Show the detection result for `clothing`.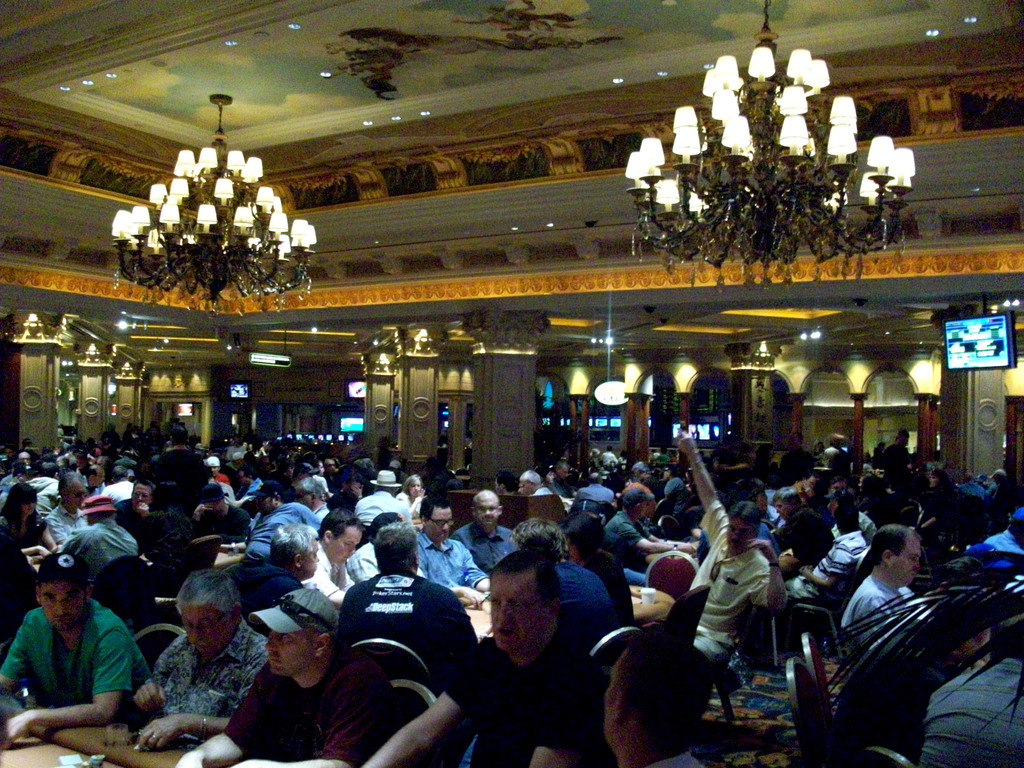
[358, 492, 407, 525].
